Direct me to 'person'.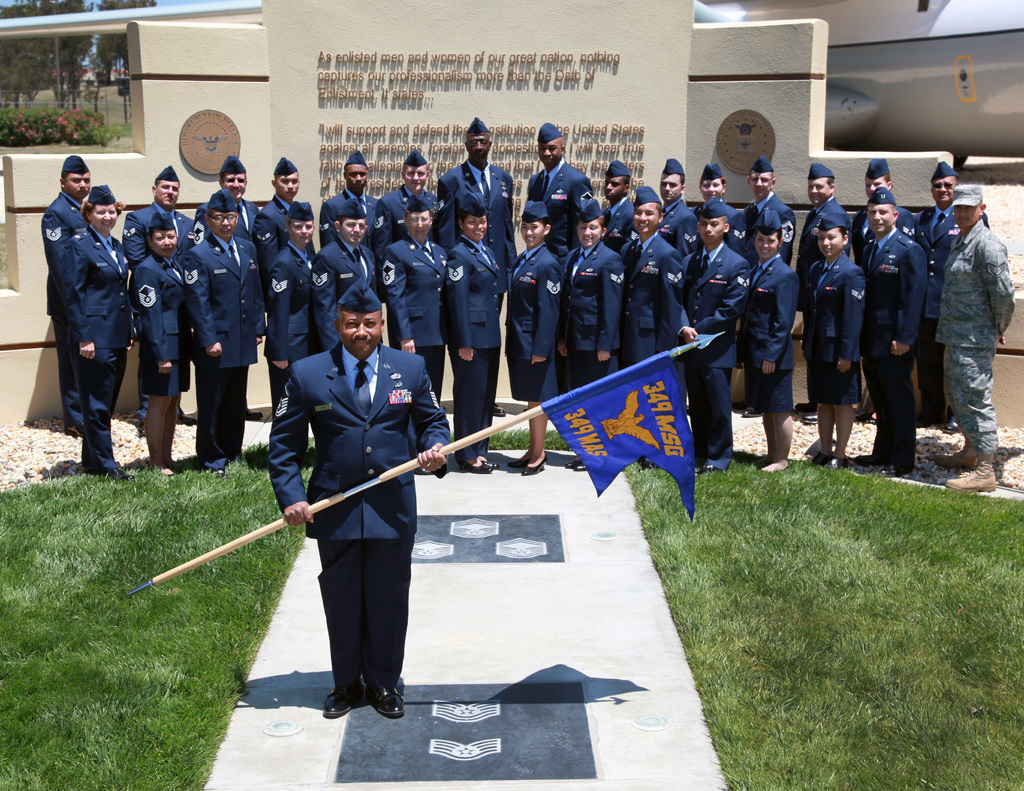
Direction: (798,155,863,419).
